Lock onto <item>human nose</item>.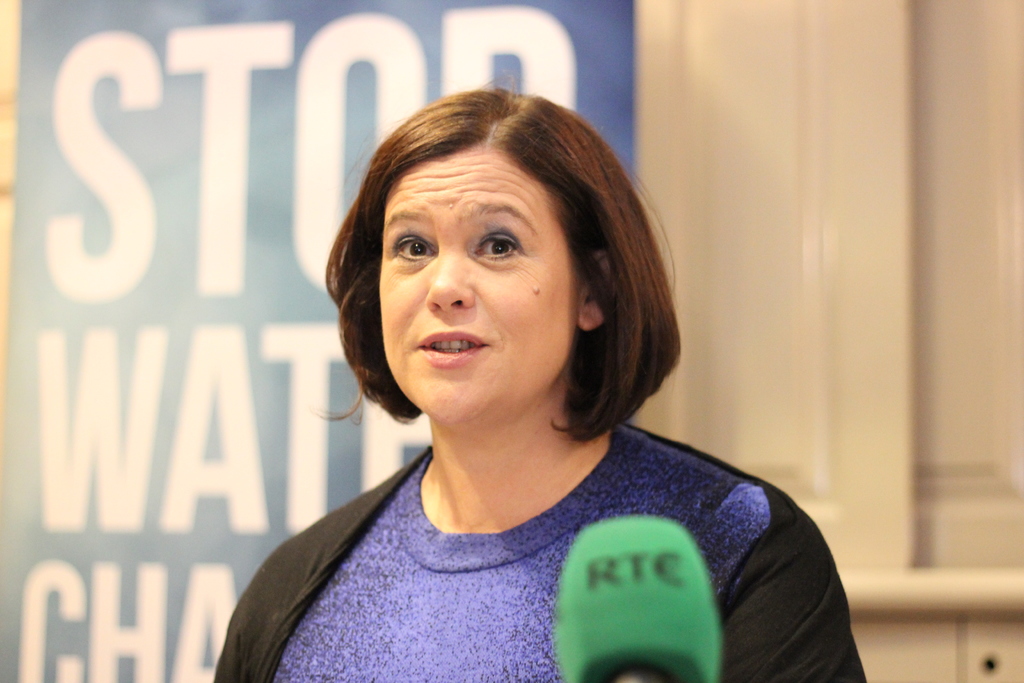
Locked: {"x1": 422, "y1": 248, "x2": 476, "y2": 315}.
